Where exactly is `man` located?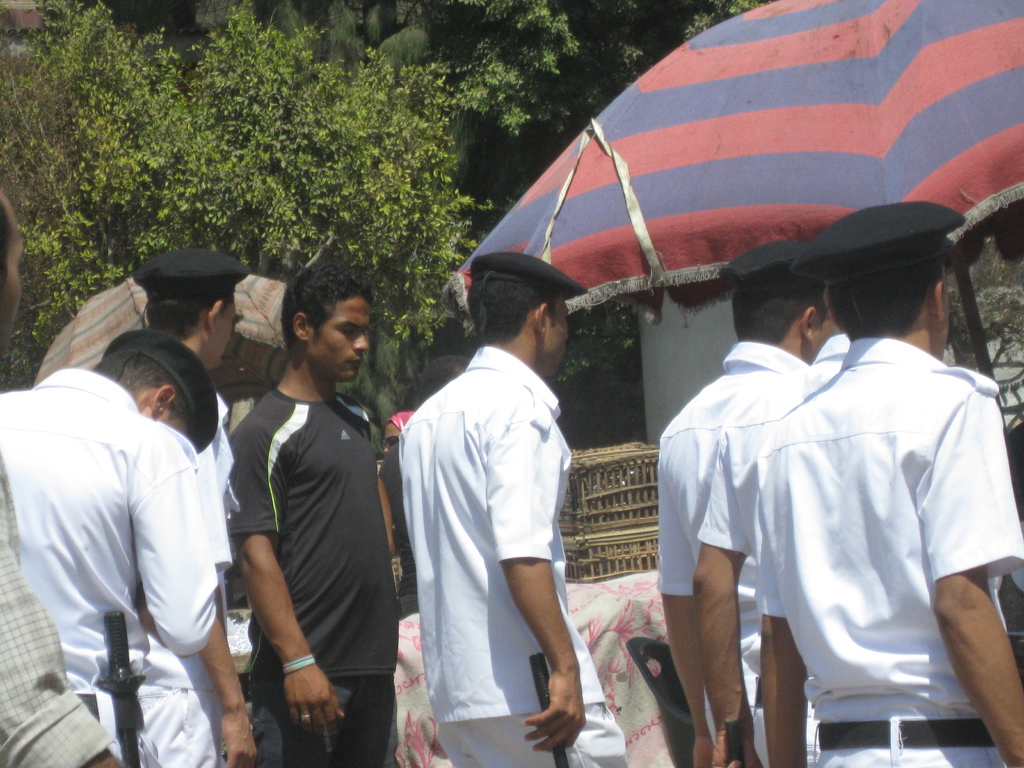
Its bounding box is 376:360:472:617.
